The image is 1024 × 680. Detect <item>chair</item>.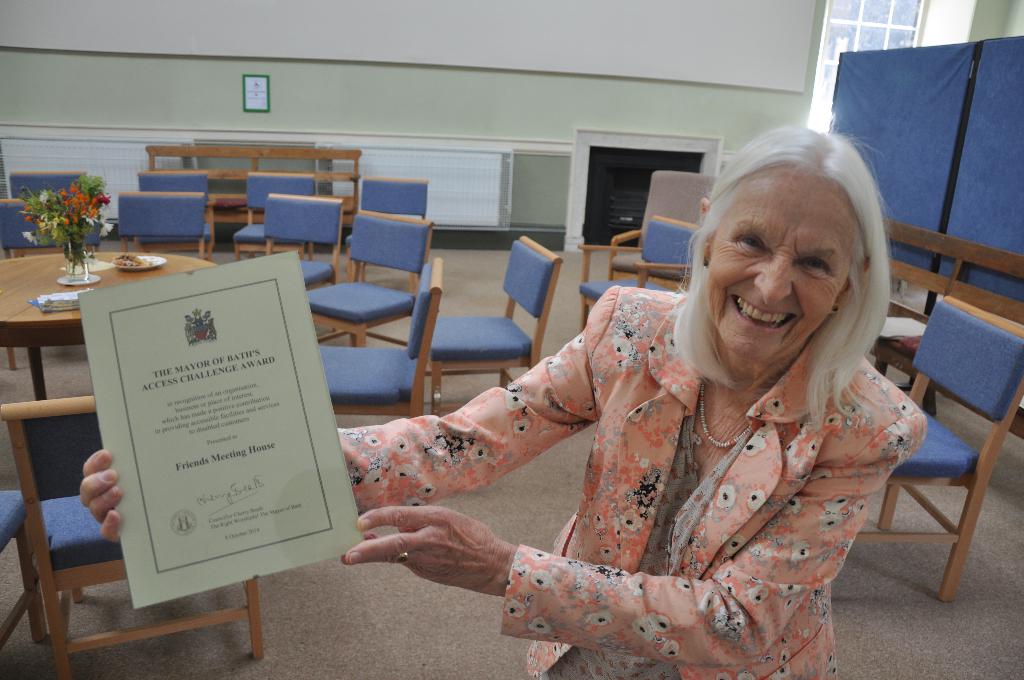
Detection: bbox=[343, 180, 431, 291].
